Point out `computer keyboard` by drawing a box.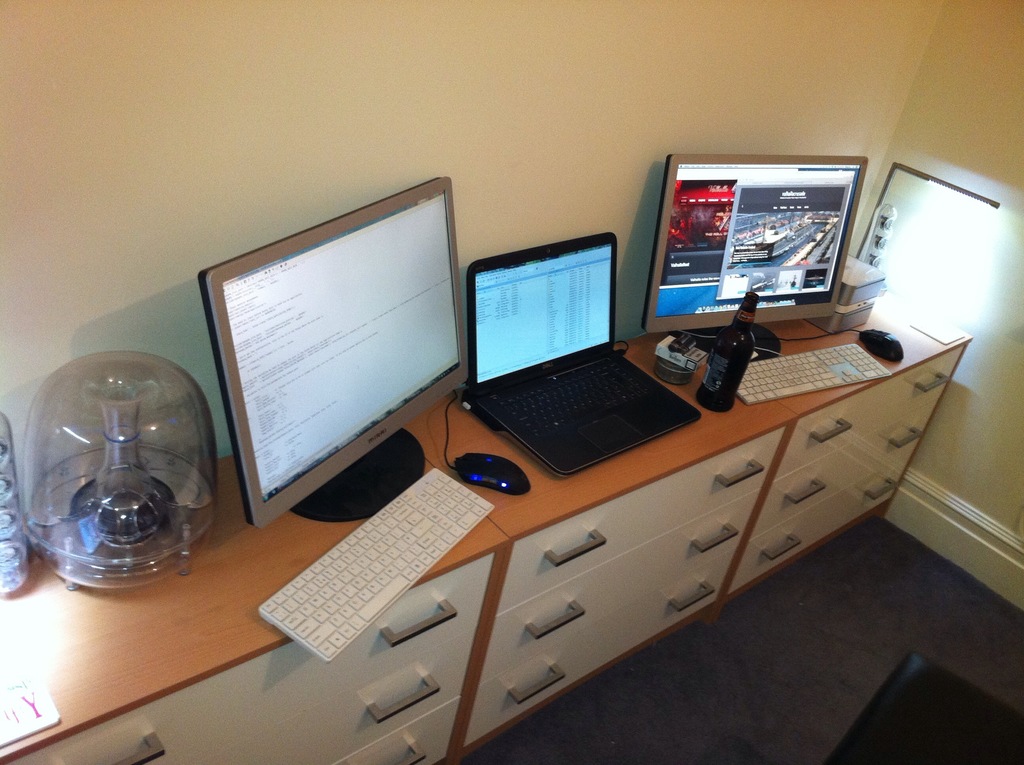
(left=490, top=362, right=648, bottom=440).
